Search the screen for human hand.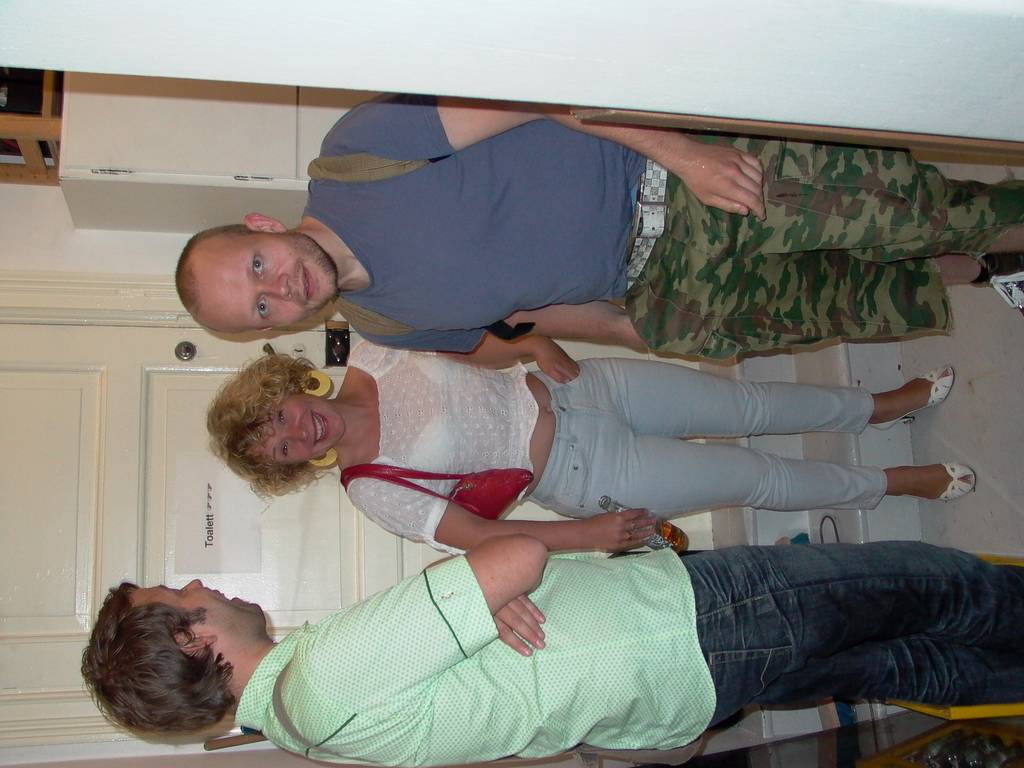
Found at 531:336:582:387.
